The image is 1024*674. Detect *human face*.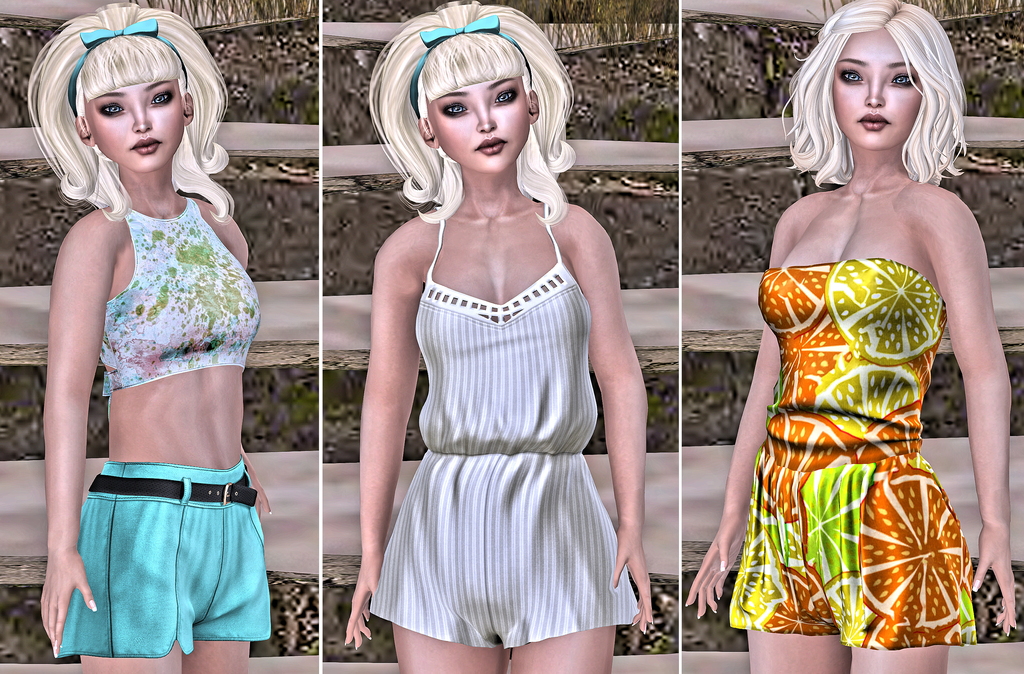
Detection: 93, 80, 181, 170.
